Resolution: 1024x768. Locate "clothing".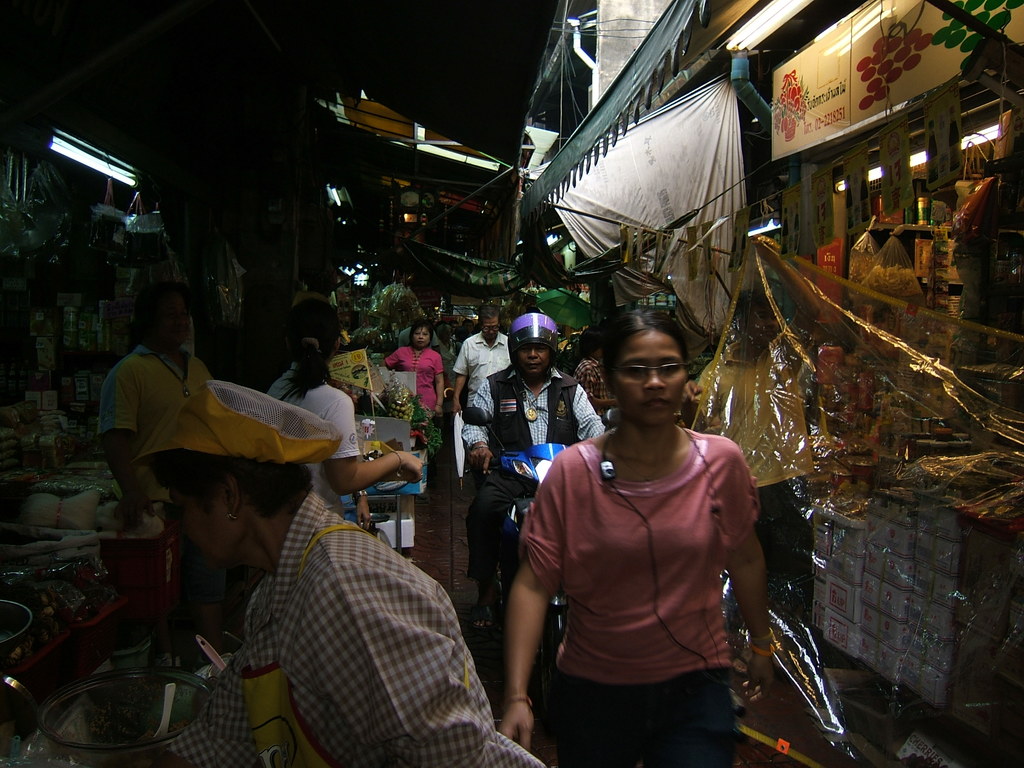
[left=448, top=327, right=513, bottom=406].
